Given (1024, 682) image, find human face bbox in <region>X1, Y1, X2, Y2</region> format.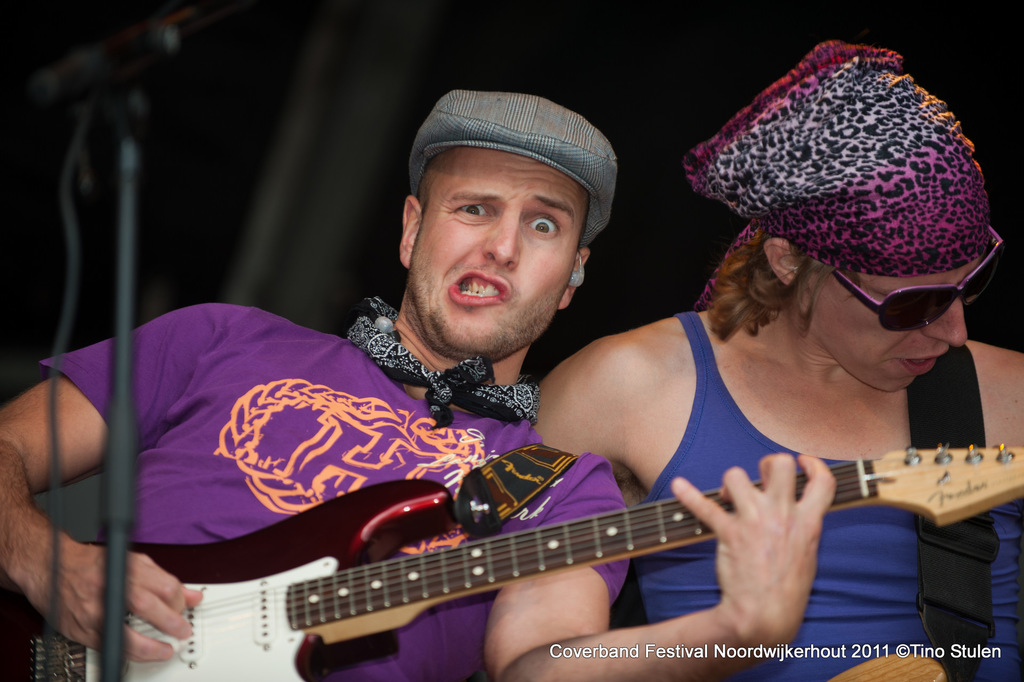
<region>409, 146, 588, 363</region>.
